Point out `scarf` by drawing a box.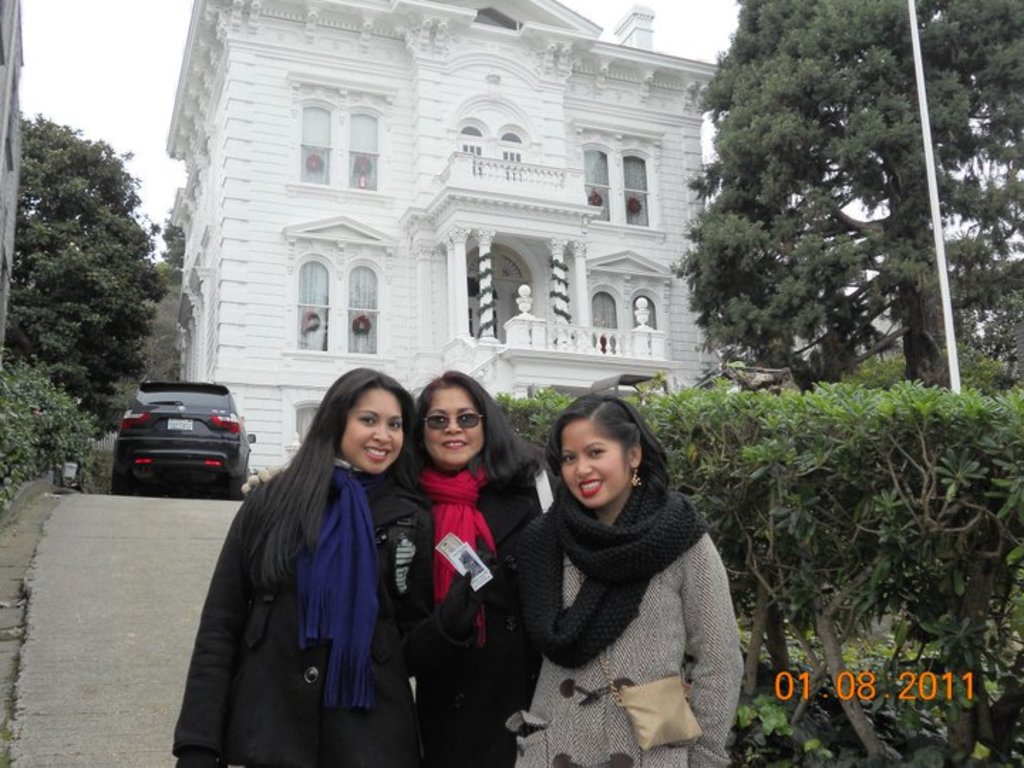
505:476:707:663.
